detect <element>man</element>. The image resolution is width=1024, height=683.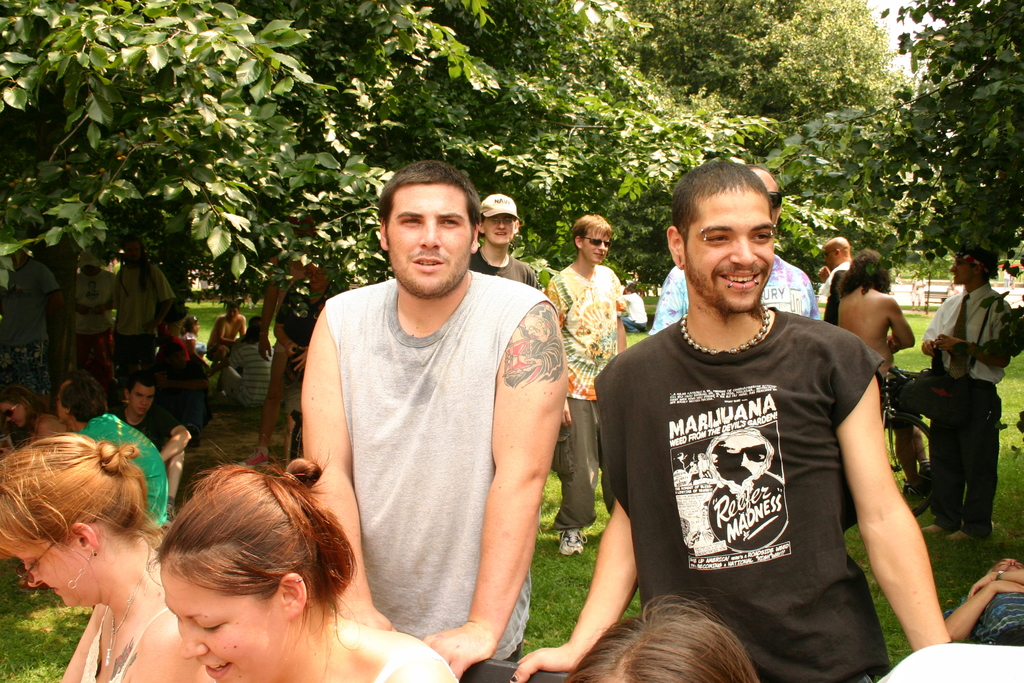
(113,235,172,374).
